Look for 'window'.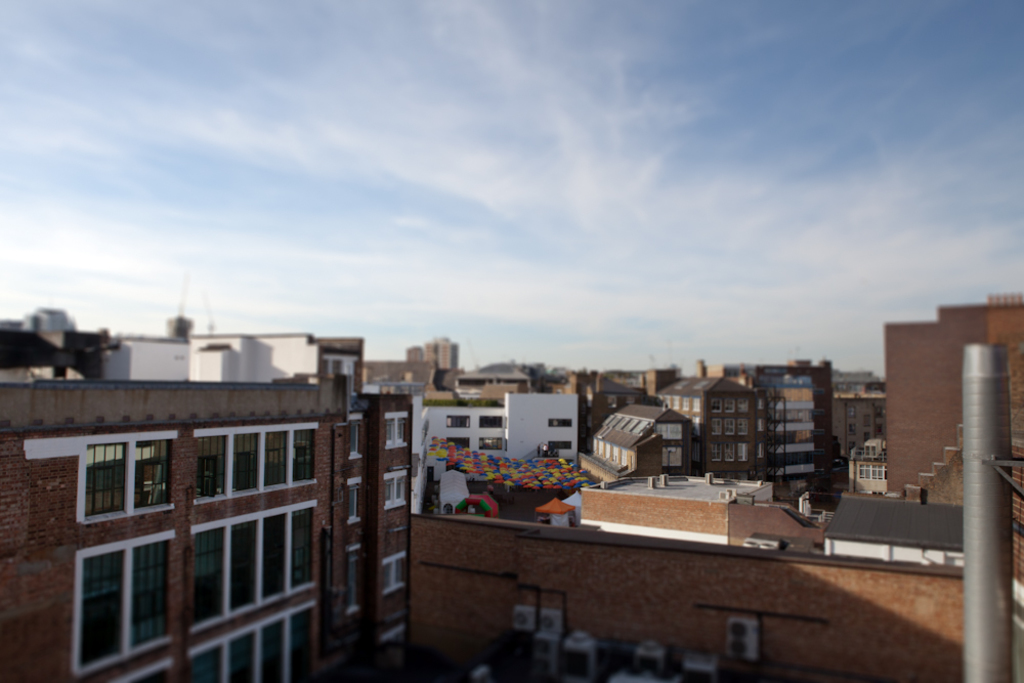
Found: locate(444, 438, 469, 452).
